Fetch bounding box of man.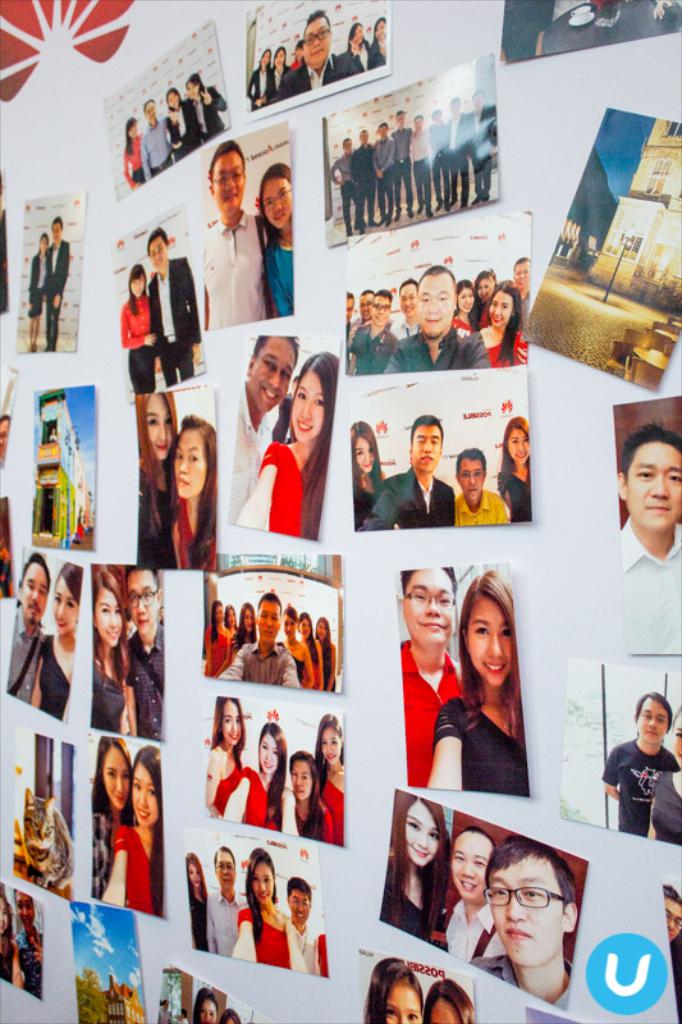
Bbox: <box>139,99,175,184</box>.
